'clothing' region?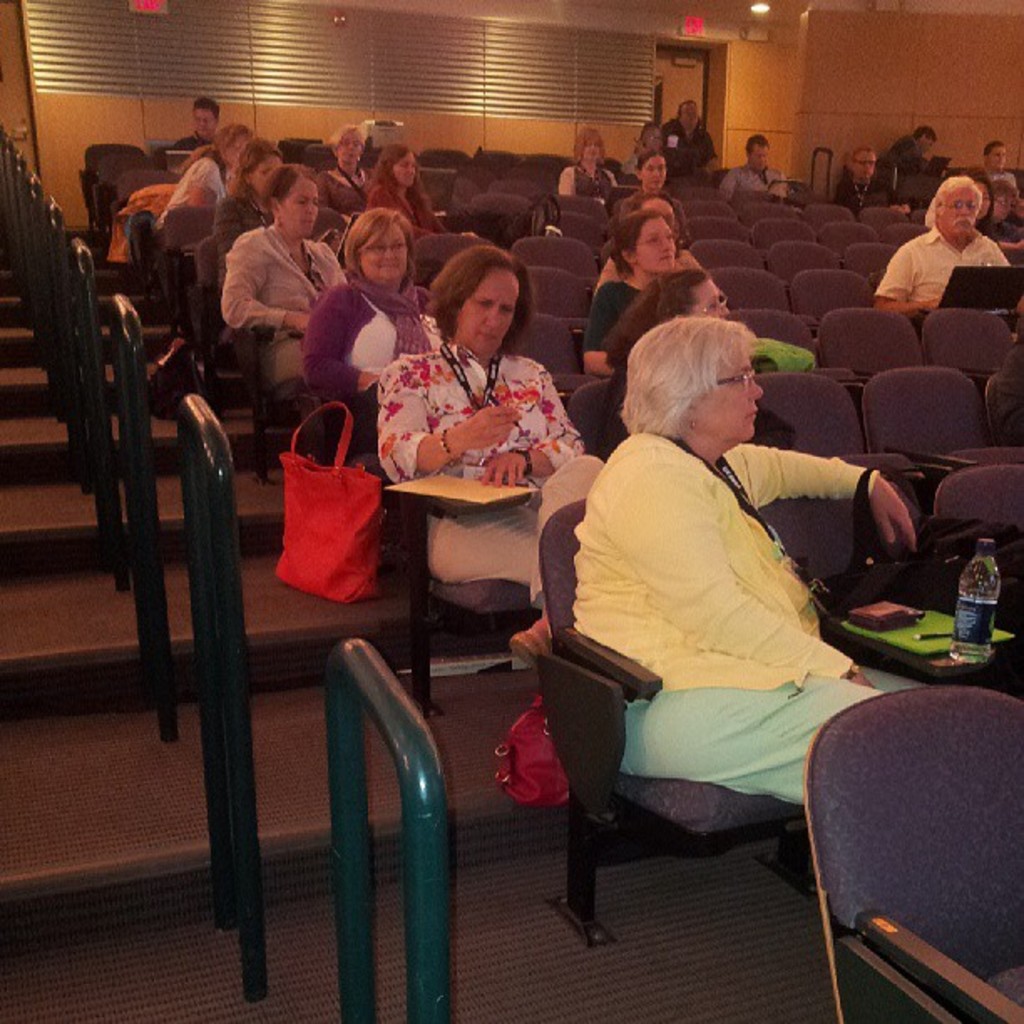
l=566, t=167, r=624, b=202
